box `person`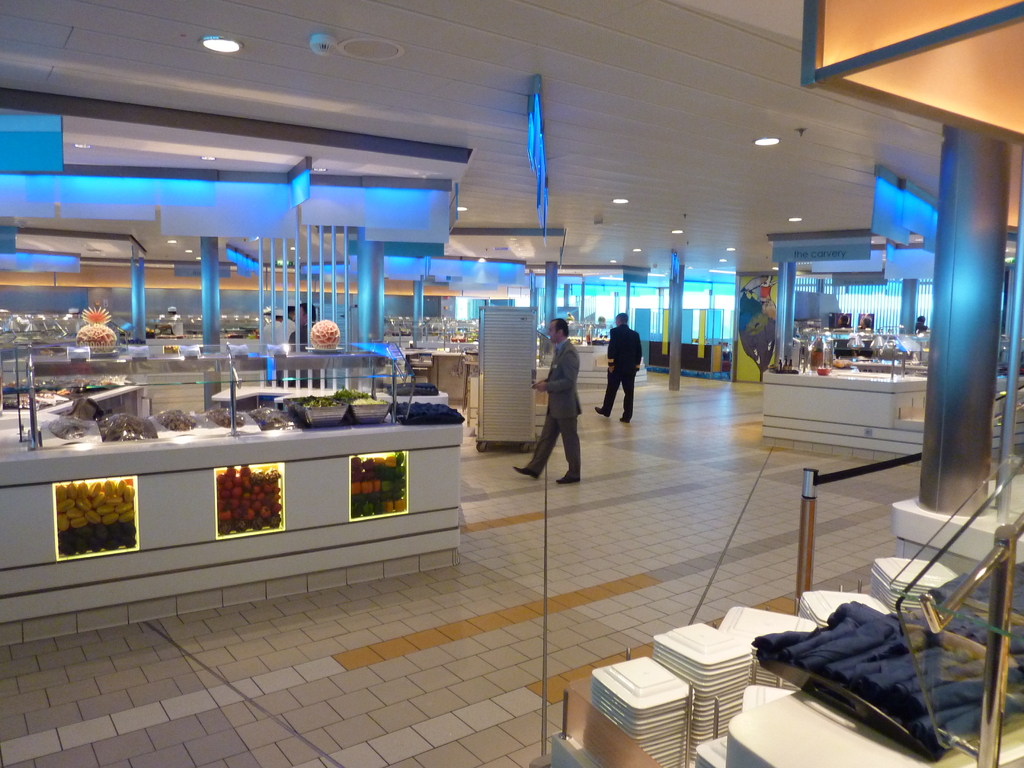
Rect(274, 305, 296, 389)
